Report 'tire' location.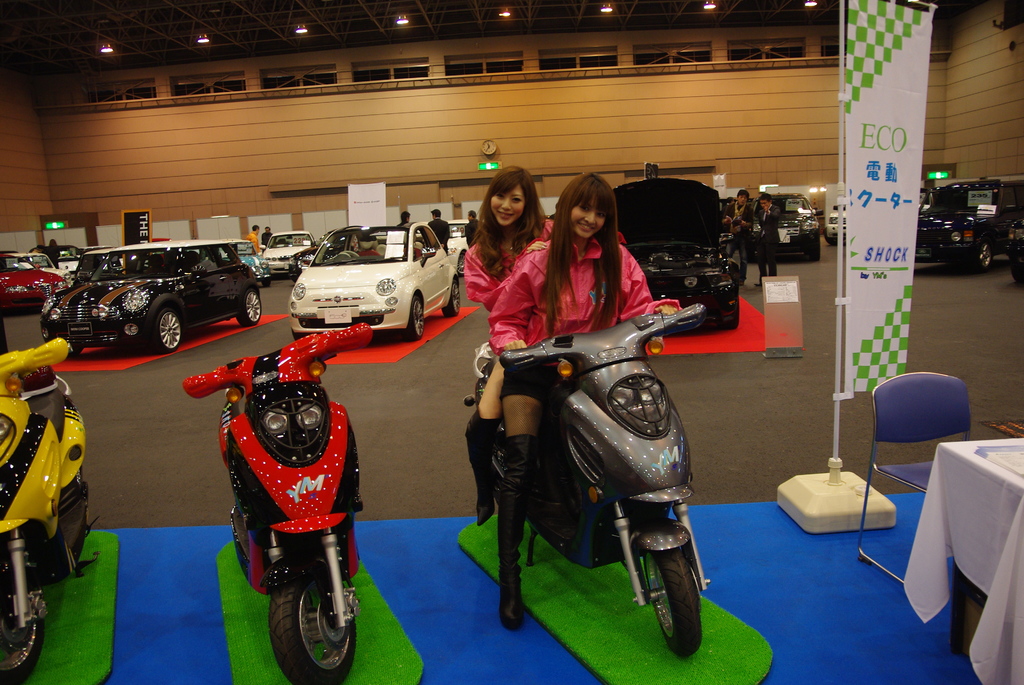
Report: [1008, 255, 1023, 283].
